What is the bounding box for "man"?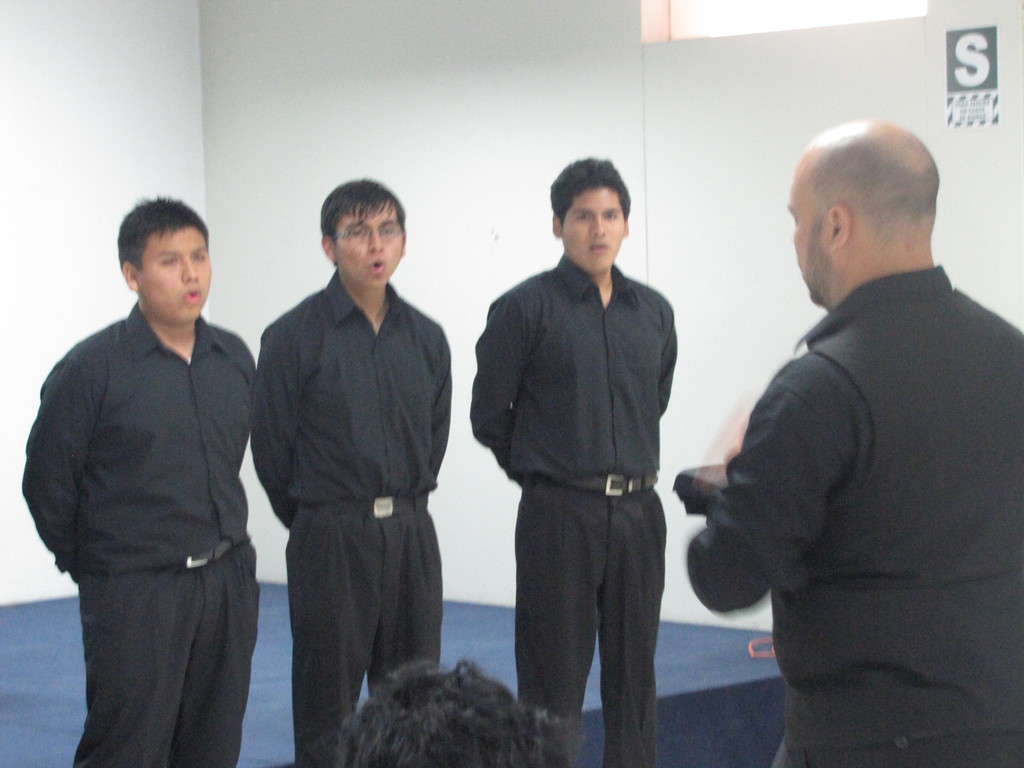
region(22, 192, 257, 767).
